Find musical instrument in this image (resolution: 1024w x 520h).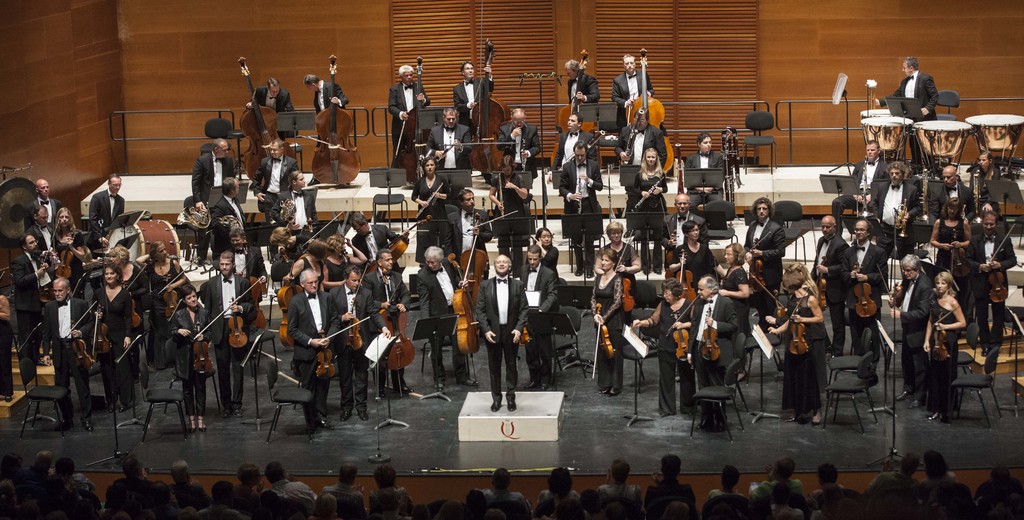
box=[55, 297, 100, 376].
